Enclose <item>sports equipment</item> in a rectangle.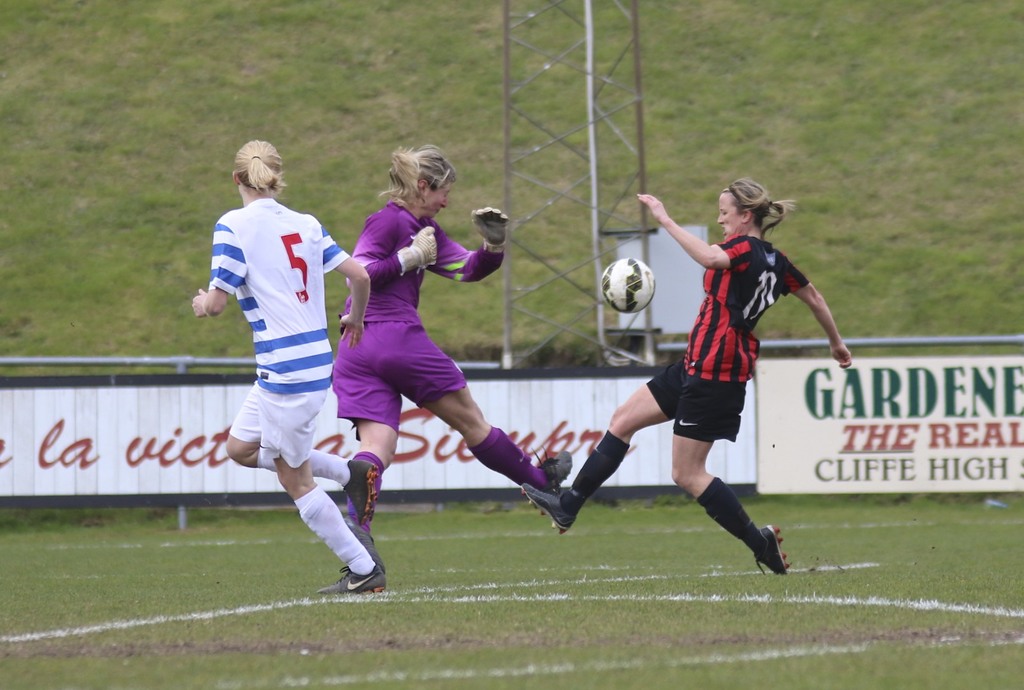
box(595, 254, 659, 317).
